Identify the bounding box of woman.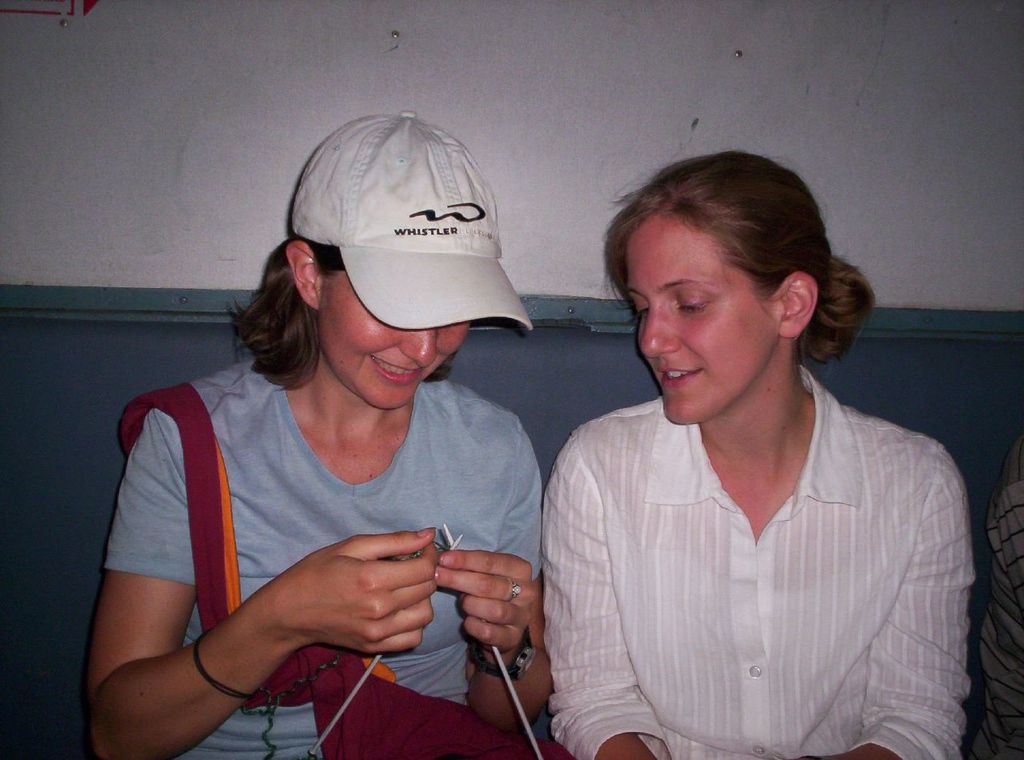
<region>484, 154, 983, 752</region>.
